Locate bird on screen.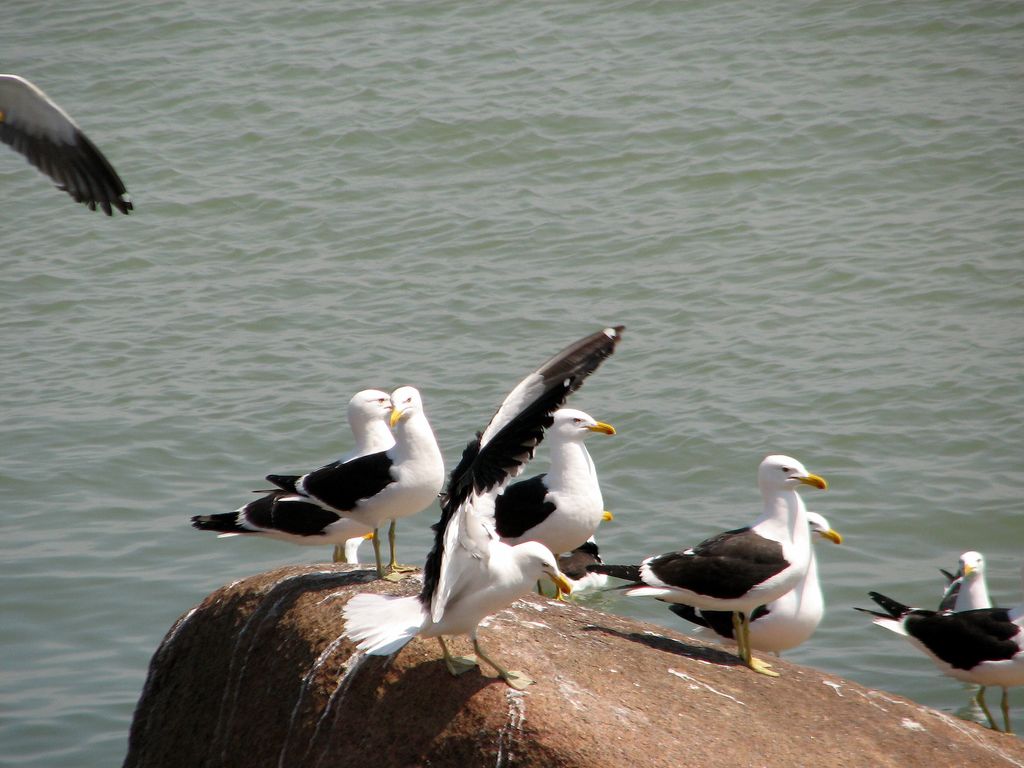
On screen at select_region(841, 589, 1023, 738).
